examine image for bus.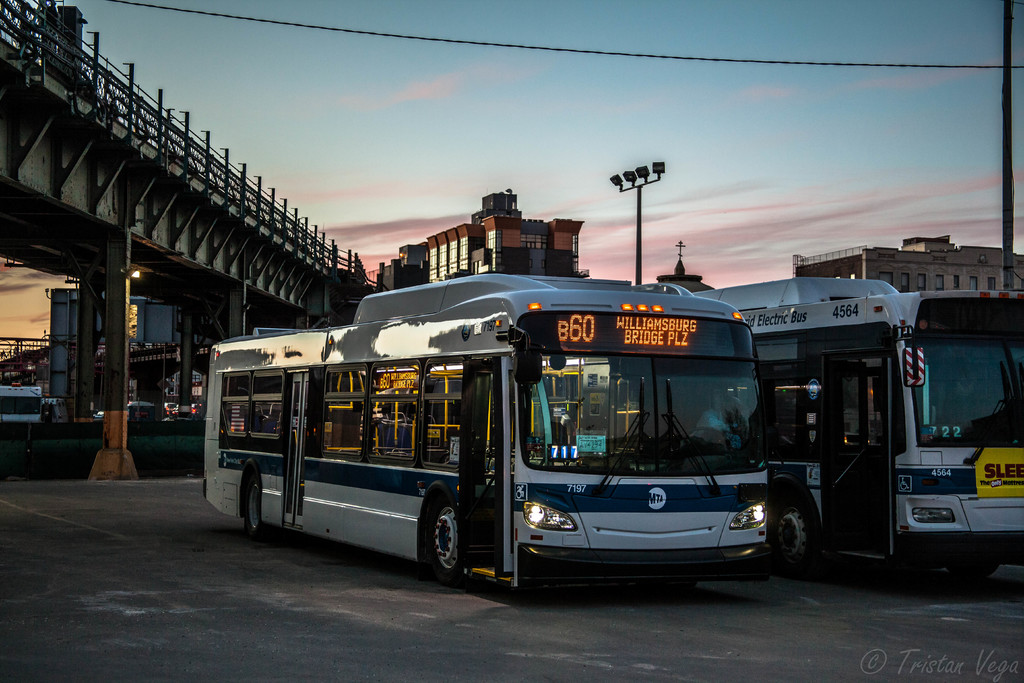
Examination result: (200, 270, 772, 587).
